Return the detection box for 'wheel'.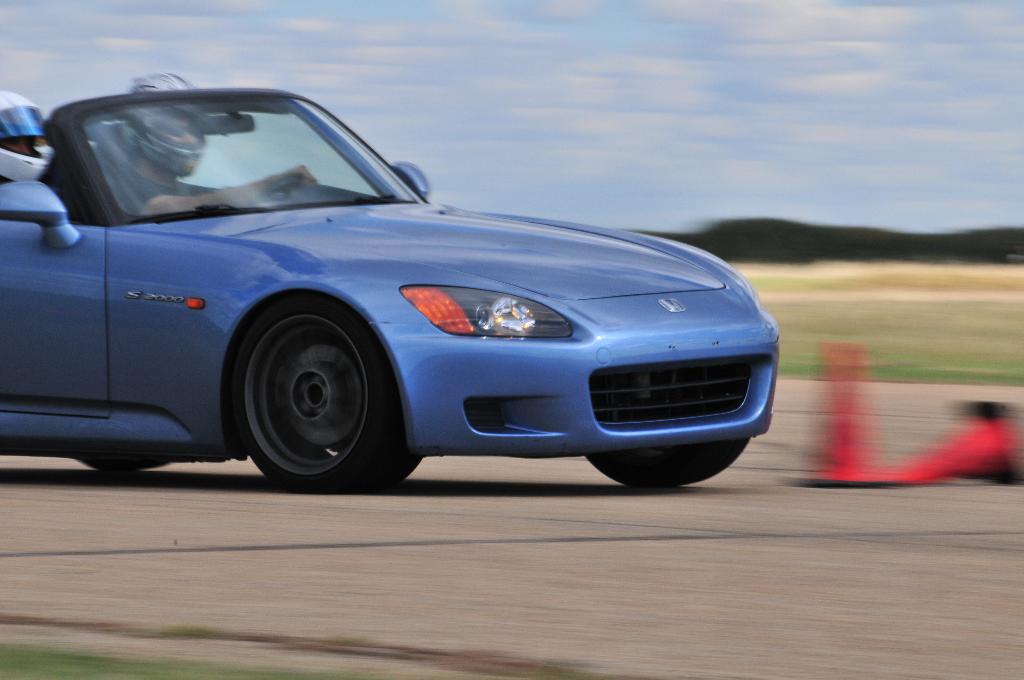
l=71, t=454, r=172, b=471.
